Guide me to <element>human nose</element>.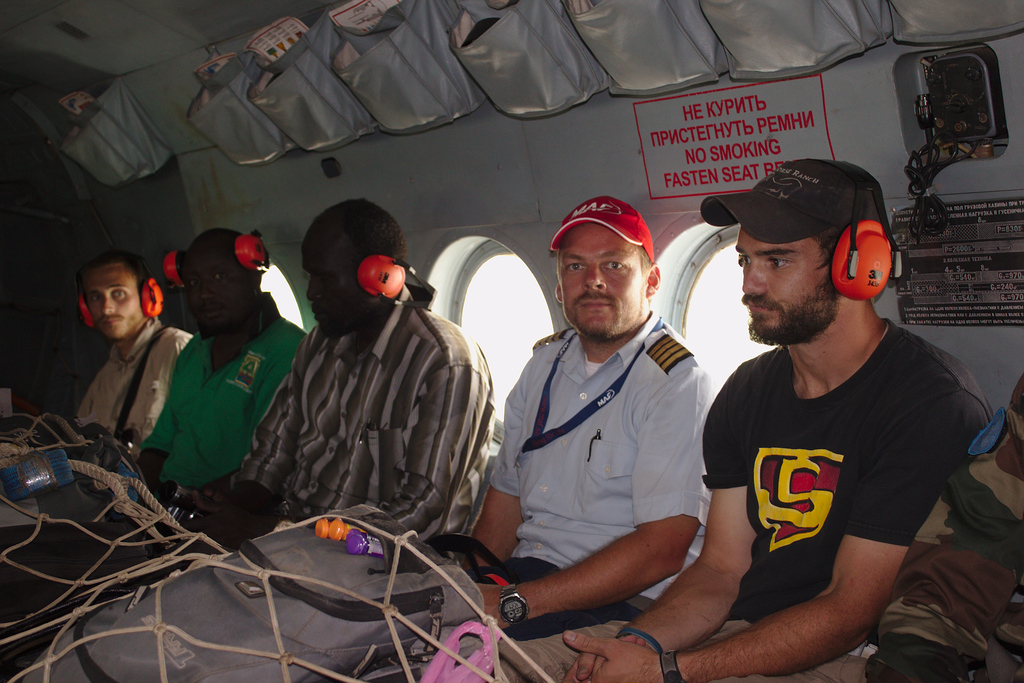
Guidance: Rect(98, 294, 115, 317).
